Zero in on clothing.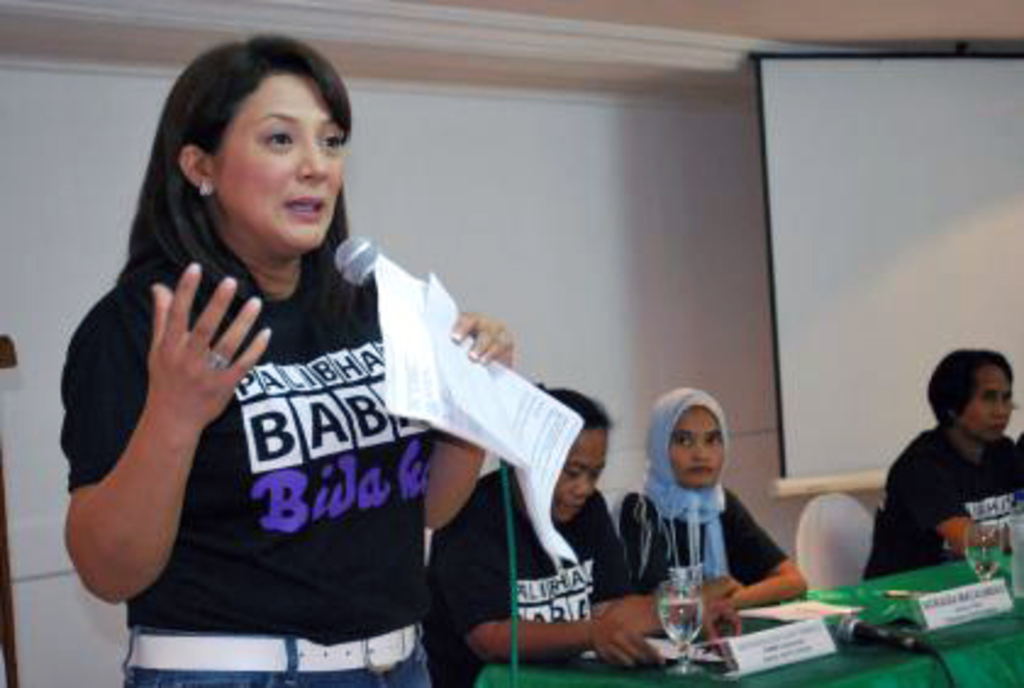
Zeroed in: <box>863,417,1022,576</box>.
